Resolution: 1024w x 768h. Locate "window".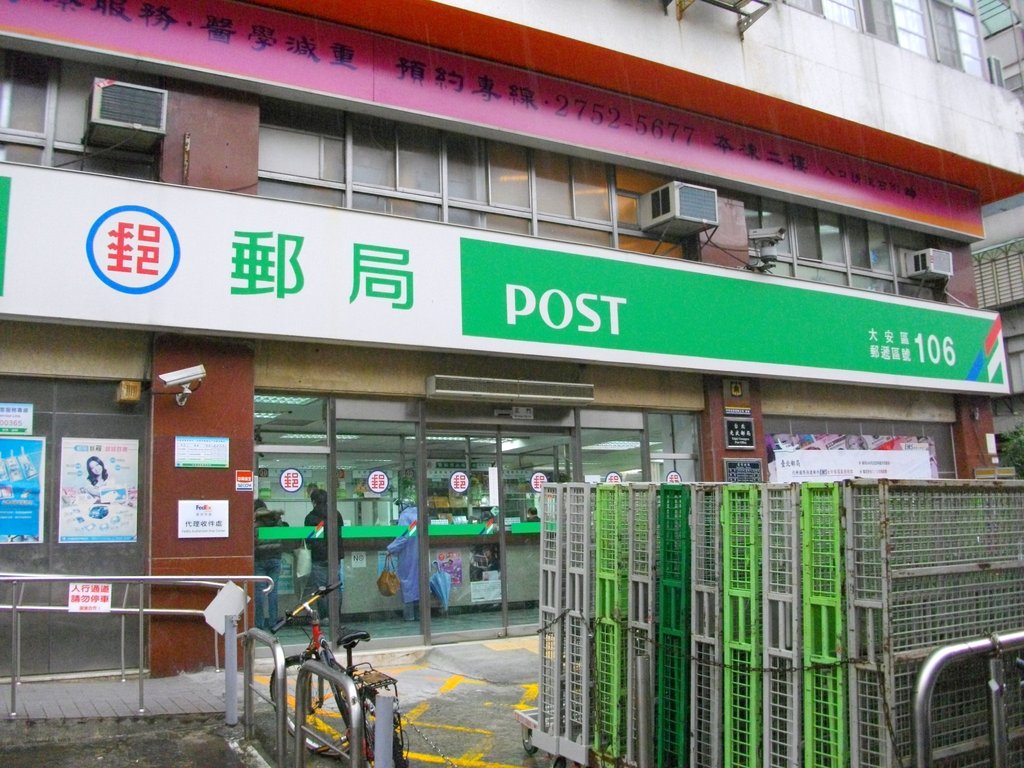
530, 153, 614, 248.
